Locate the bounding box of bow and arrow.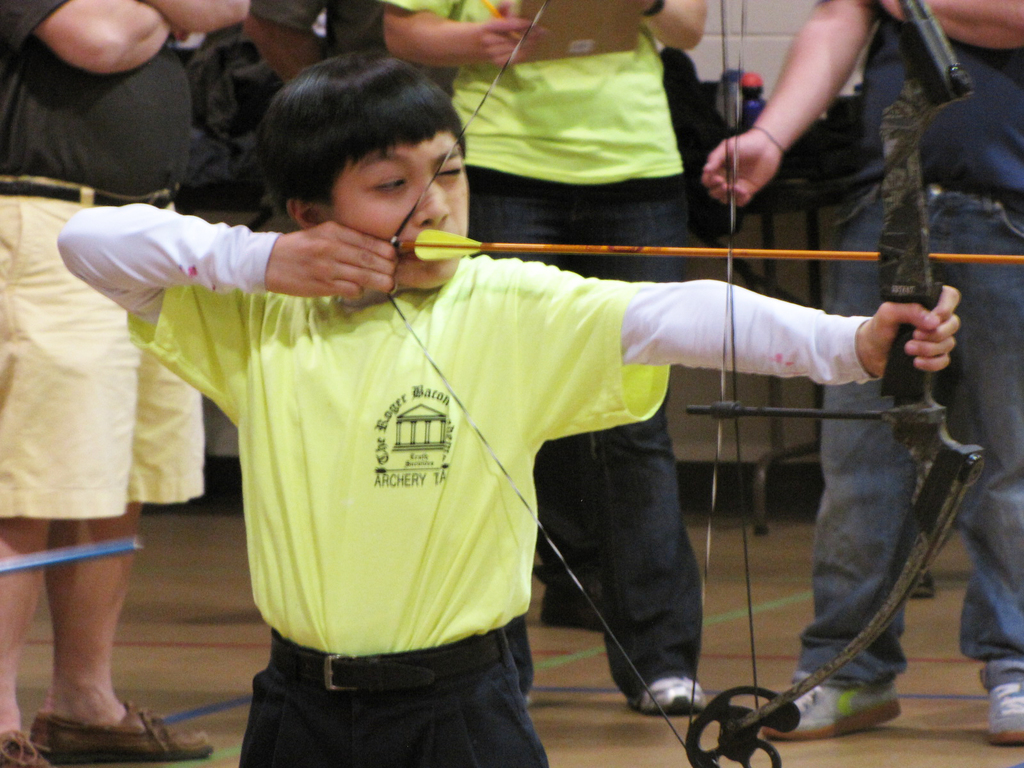
Bounding box: detection(388, 0, 1023, 767).
